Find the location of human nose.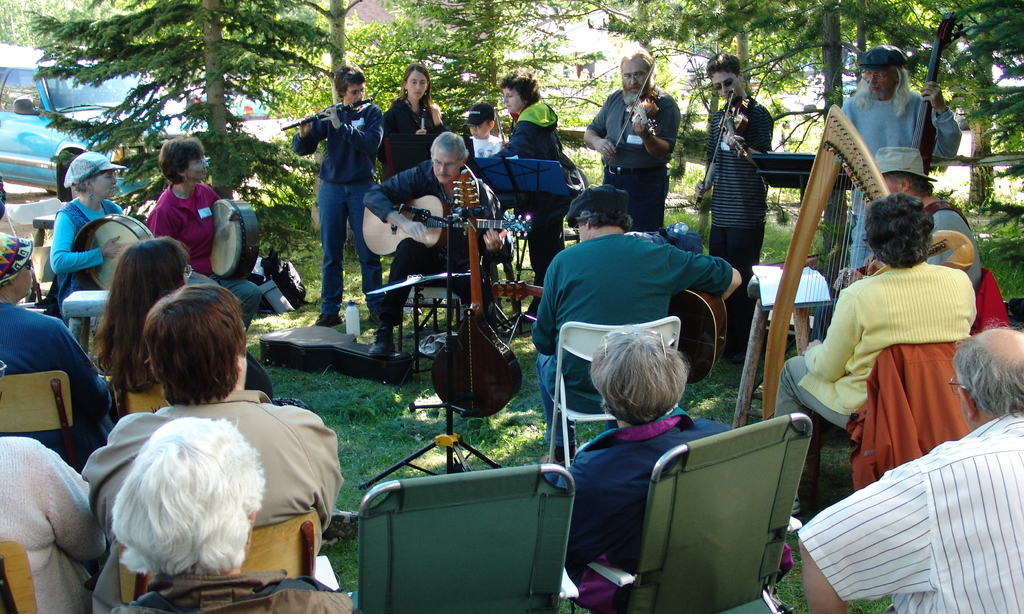
Location: 504/94/508/102.
